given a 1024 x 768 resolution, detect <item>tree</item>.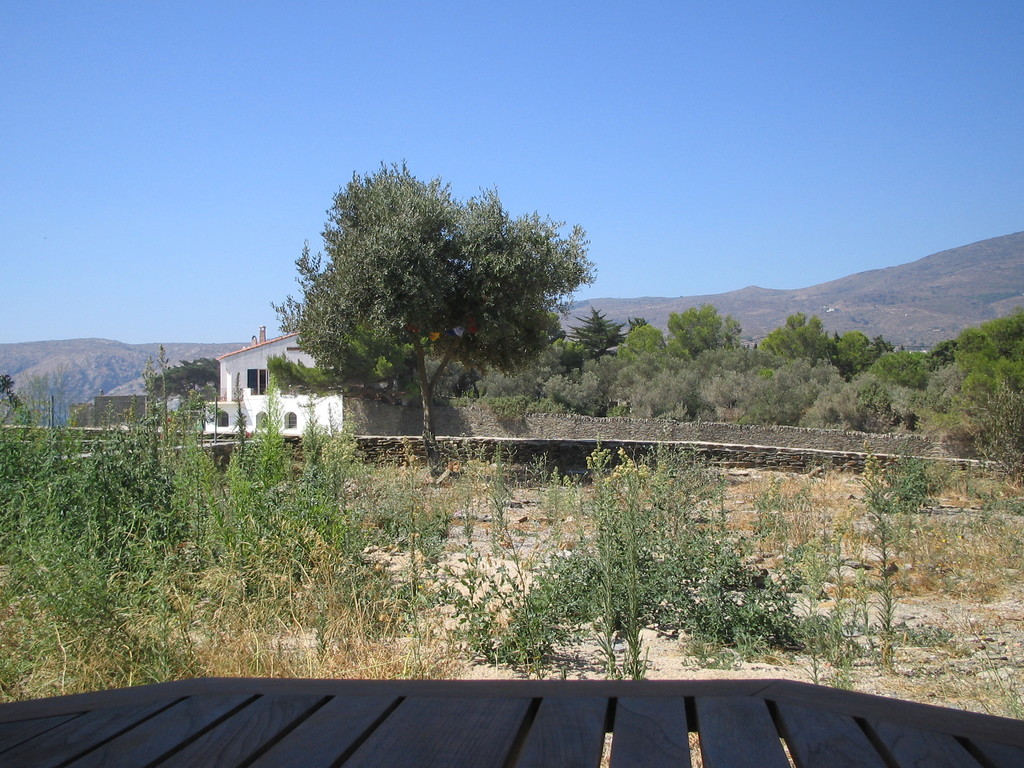
Rect(568, 306, 644, 362).
